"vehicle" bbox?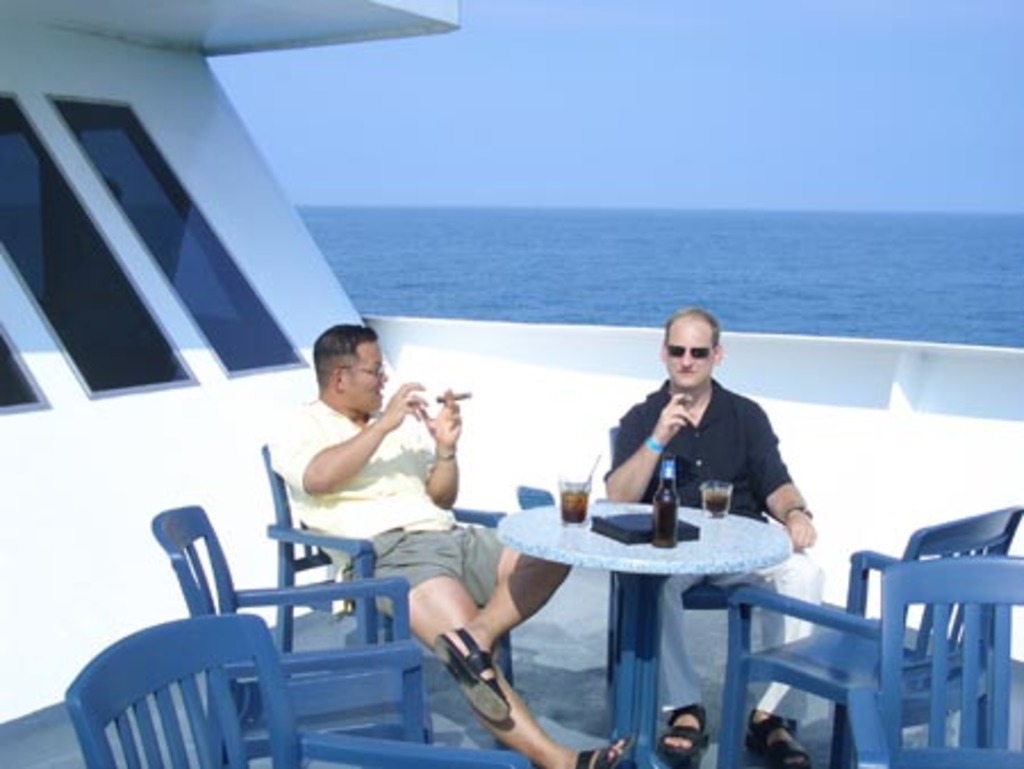
<box>0,0,1022,767</box>
